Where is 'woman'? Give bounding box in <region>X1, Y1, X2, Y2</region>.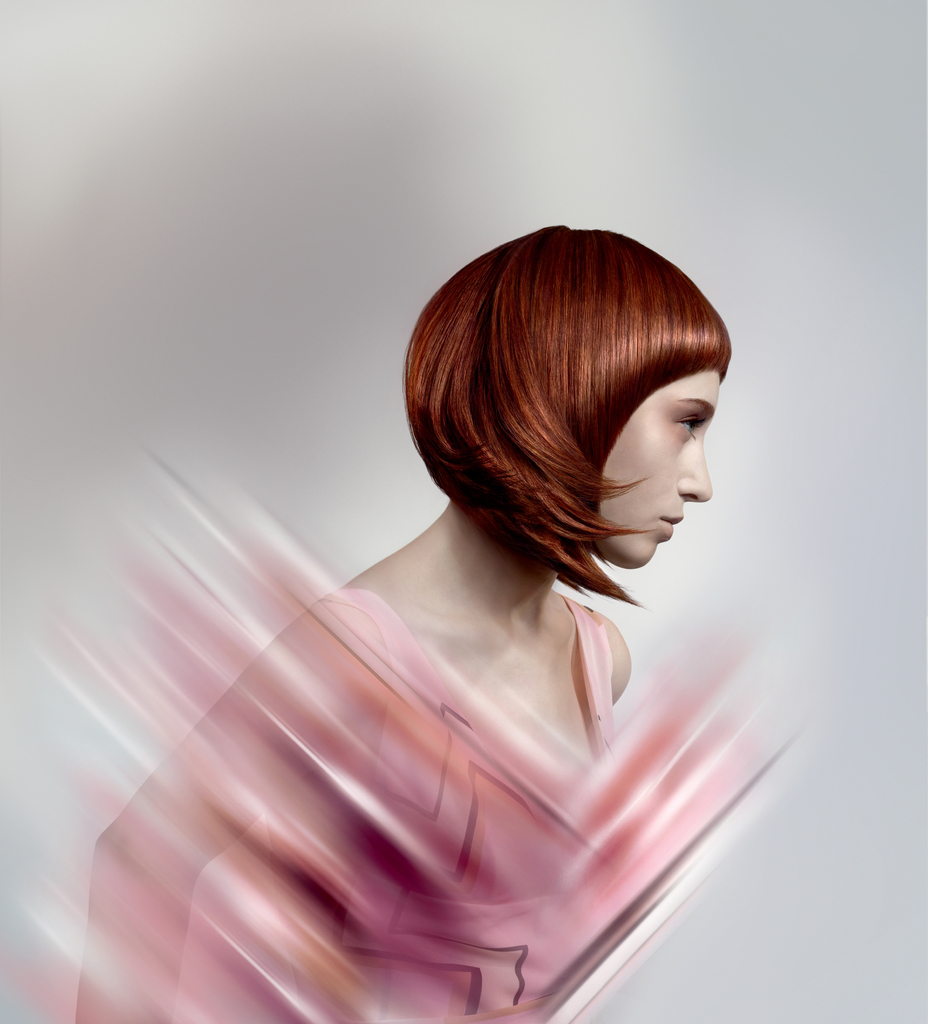
<region>67, 209, 739, 1023</region>.
